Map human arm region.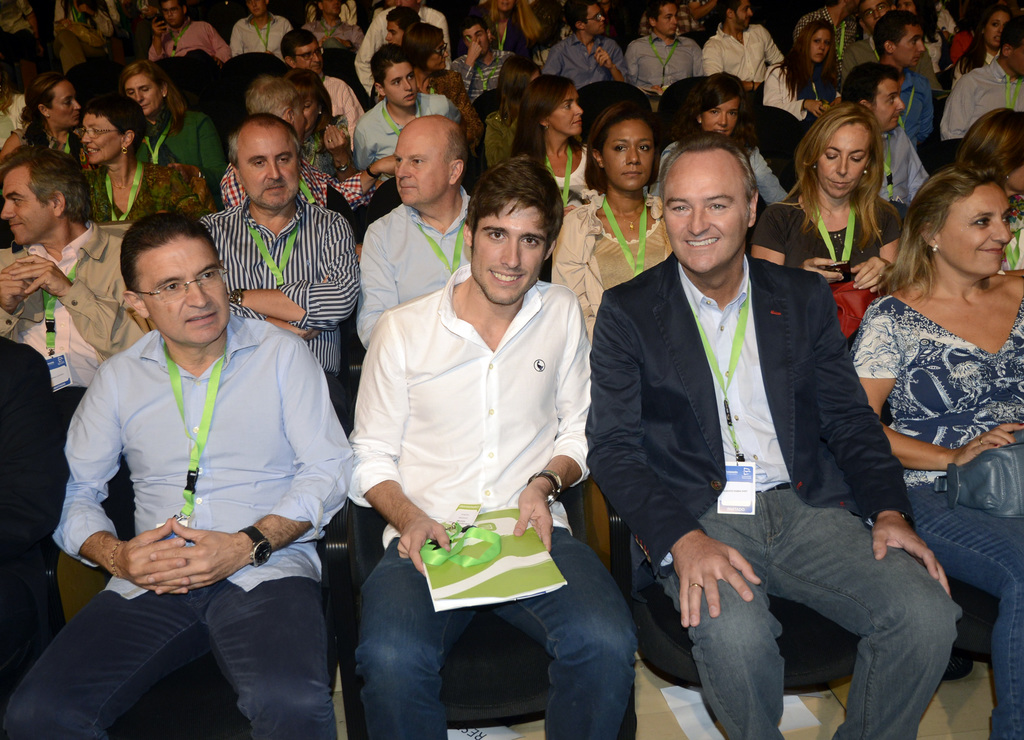
Mapped to (196, 211, 328, 339).
